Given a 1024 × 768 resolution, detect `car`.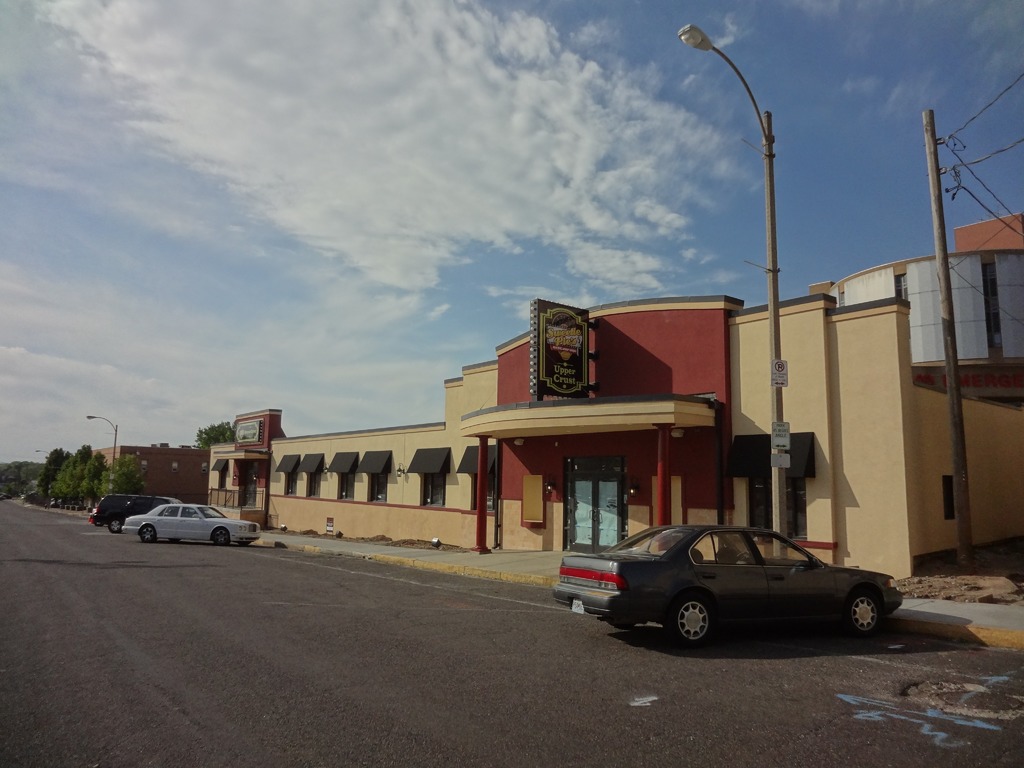
90:493:134:526.
